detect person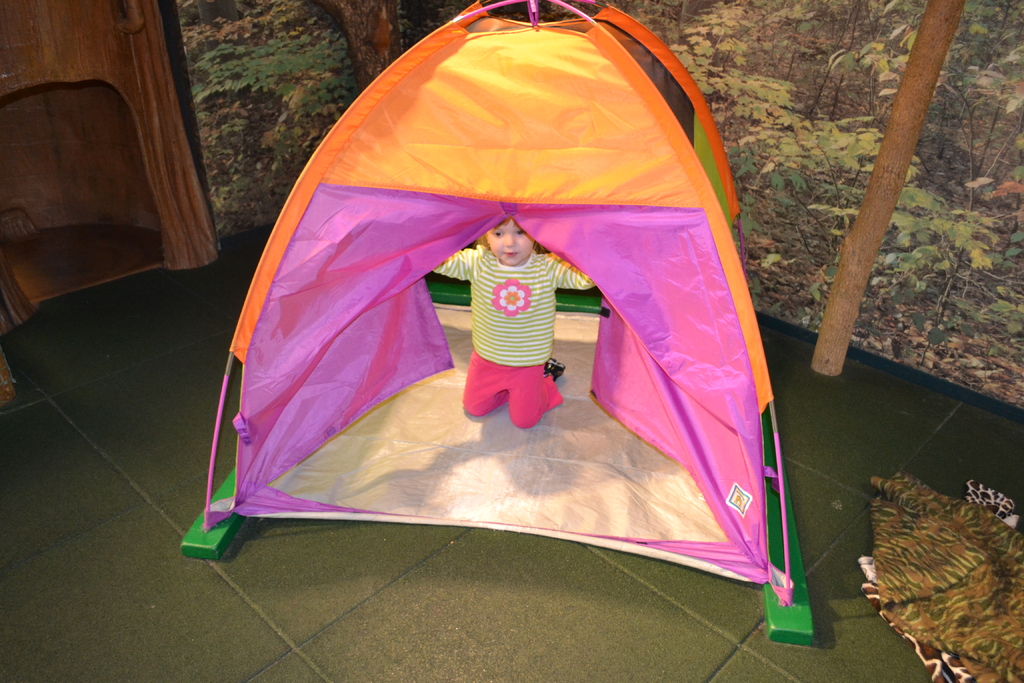
box(419, 214, 600, 432)
